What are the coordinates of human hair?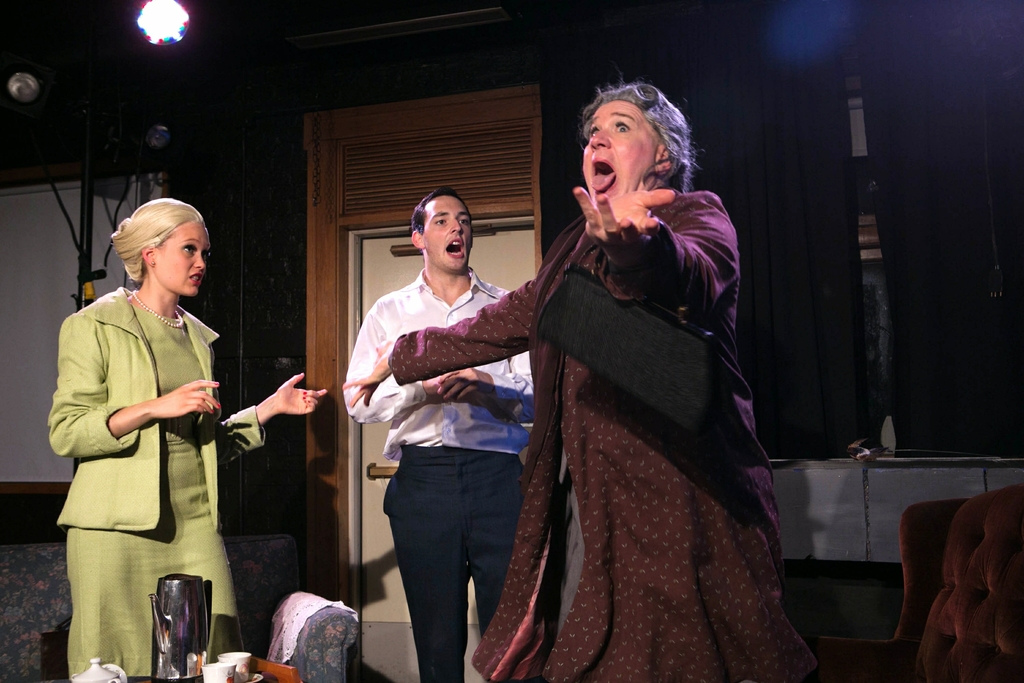
x1=579 y1=78 x2=694 y2=225.
